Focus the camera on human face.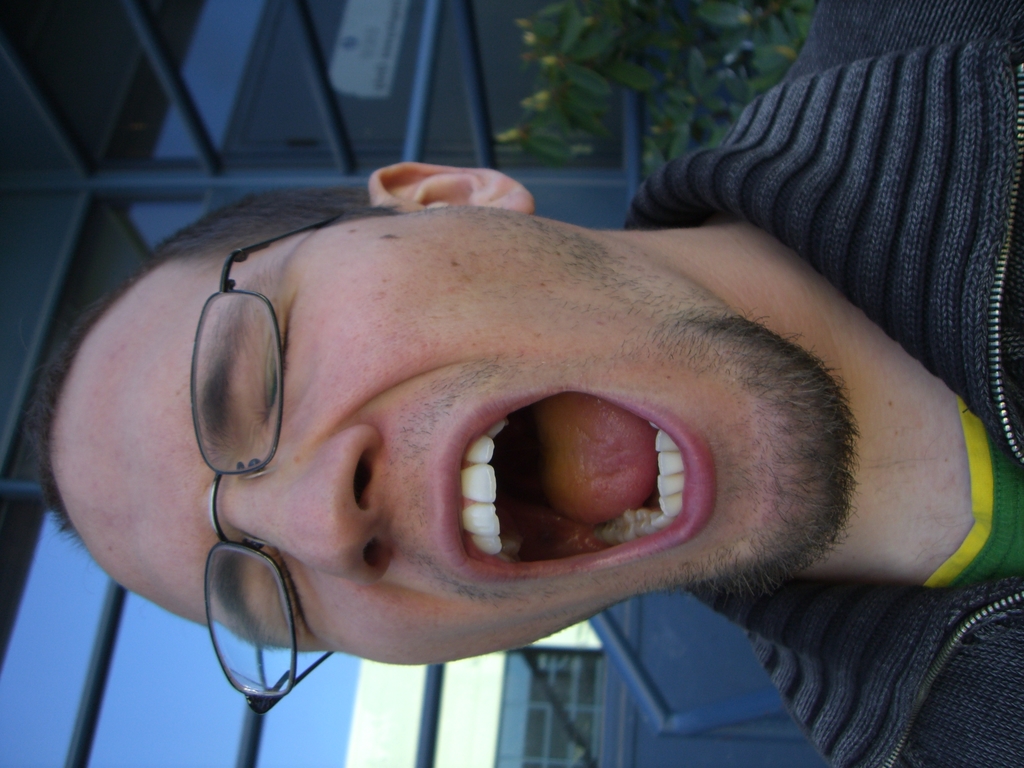
Focus region: (x1=54, y1=202, x2=838, y2=672).
